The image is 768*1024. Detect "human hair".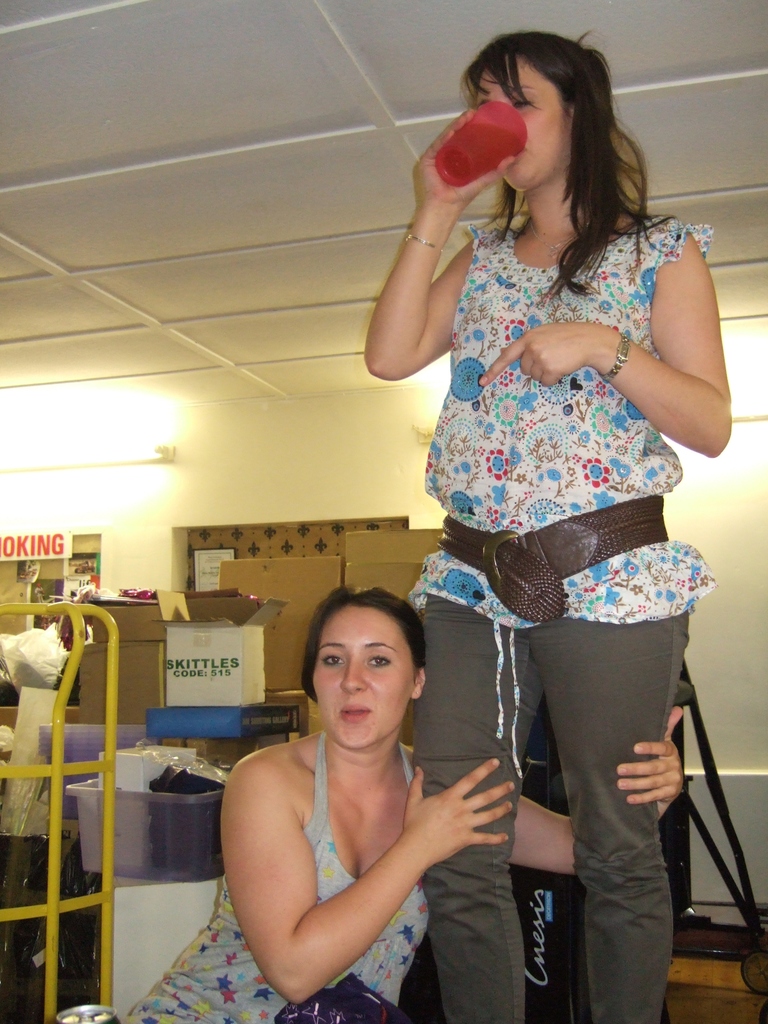
Detection: l=296, t=580, r=424, b=704.
